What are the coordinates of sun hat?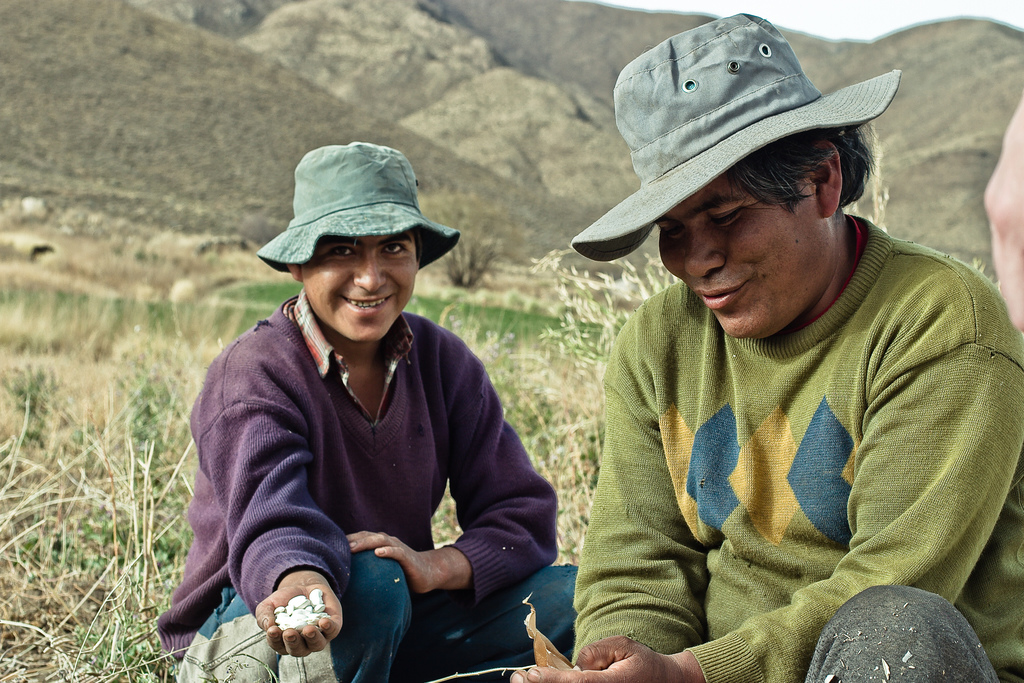
select_region(568, 6, 899, 261).
